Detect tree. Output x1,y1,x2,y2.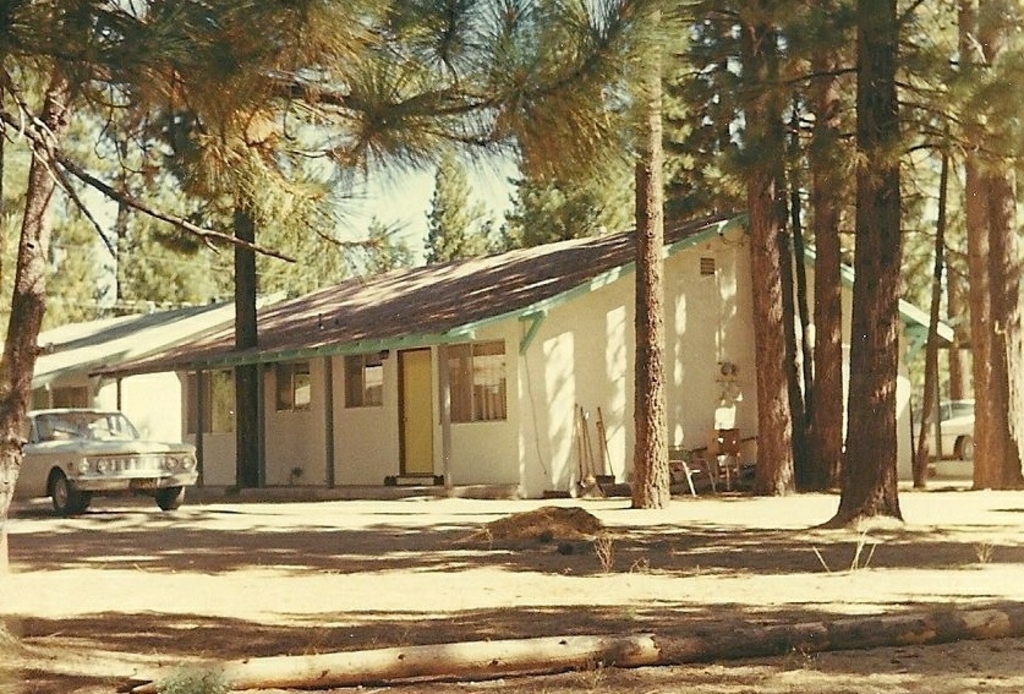
422,146,472,262.
